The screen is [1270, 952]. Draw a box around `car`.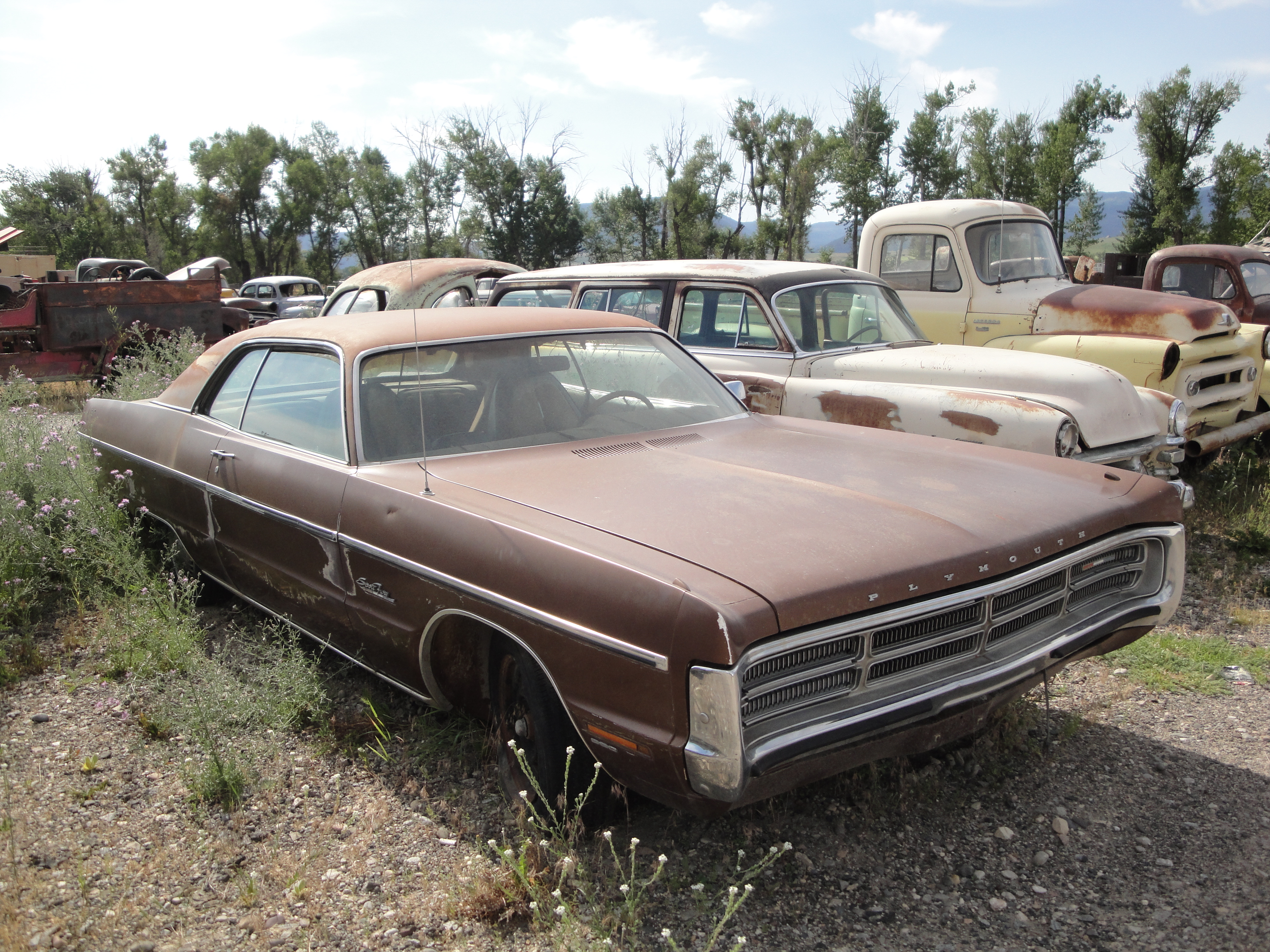
locate(153, 81, 377, 162).
